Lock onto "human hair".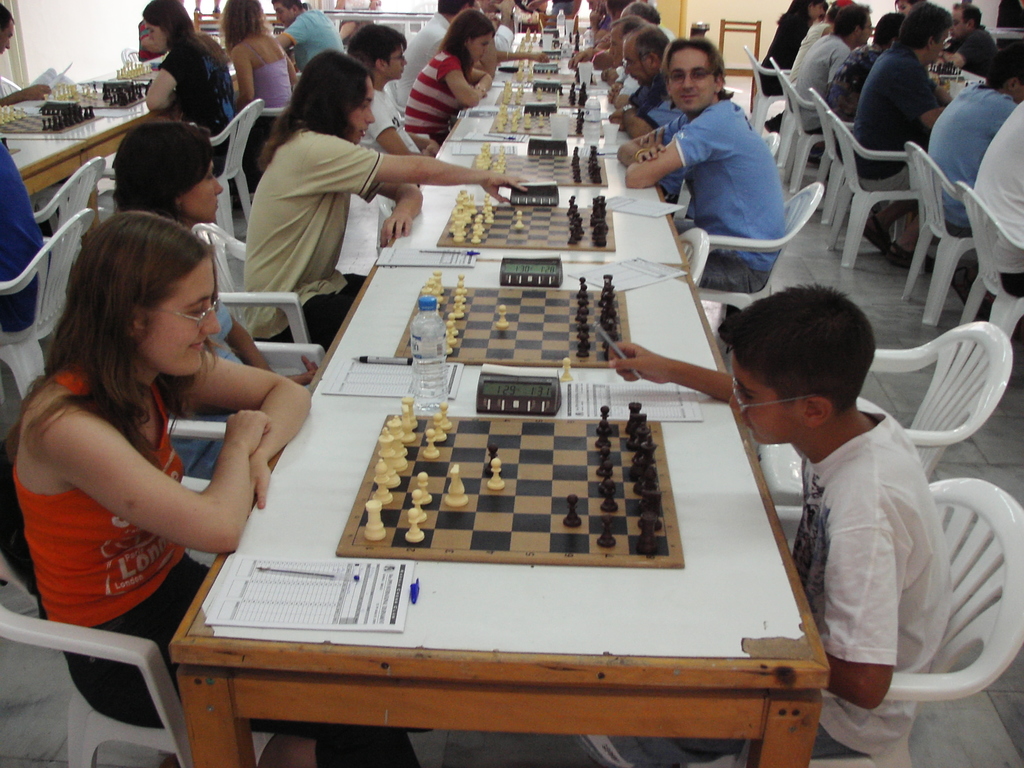
Locked: <region>992, 36, 1023, 97</region>.
